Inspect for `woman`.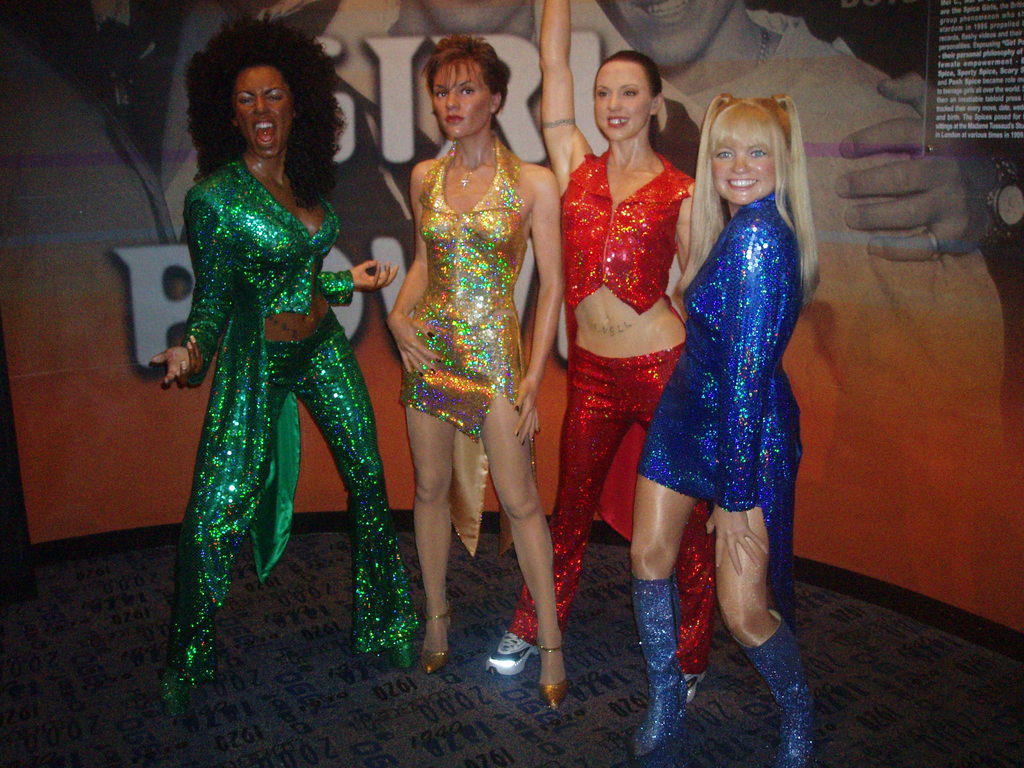
Inspection: <box>154,8,419,719</box>.
